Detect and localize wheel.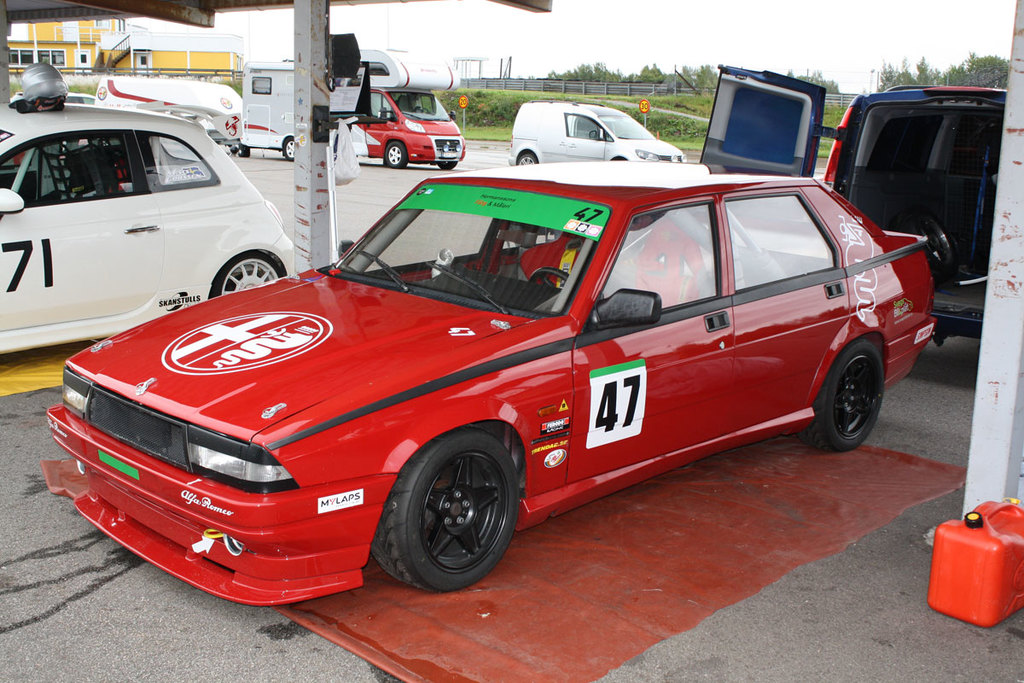
Localized at <region>207, 252, 291, 302</region>.
